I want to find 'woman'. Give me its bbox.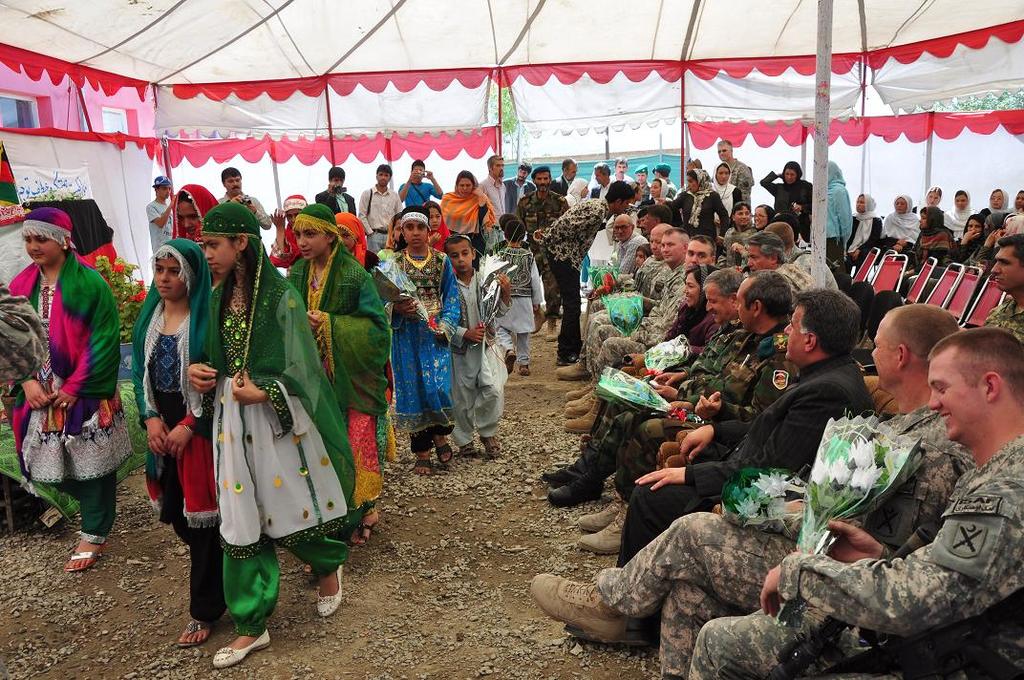
x1=167 y1=185 x2=221 y2=248.
